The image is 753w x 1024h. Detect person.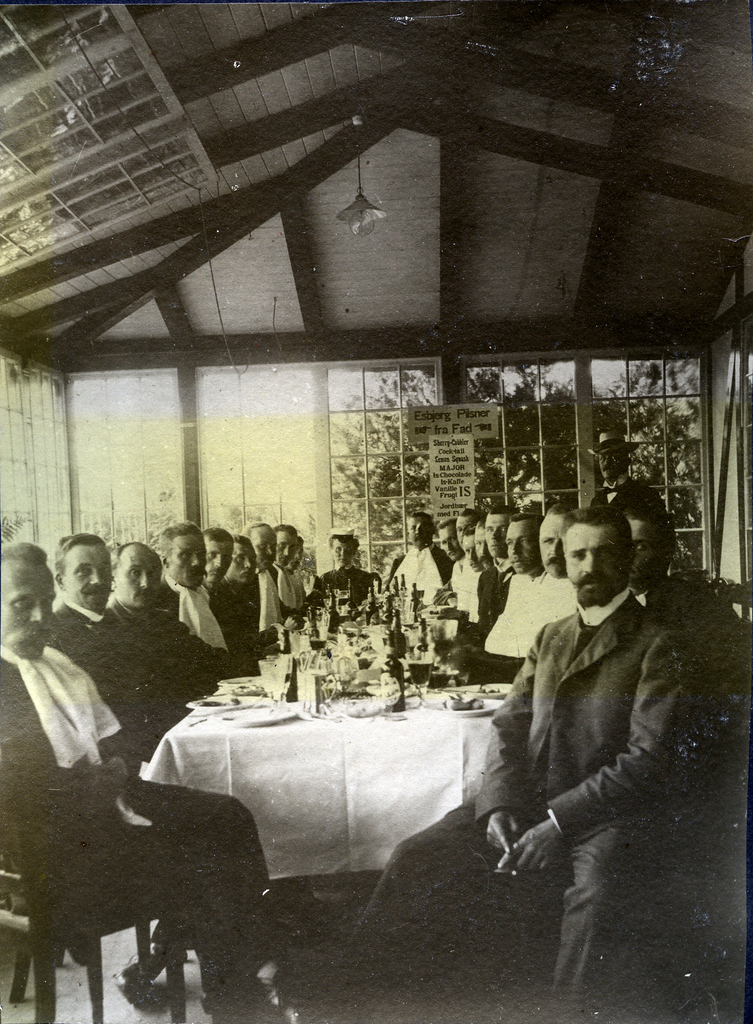
Detection: box(274, 493, 730, 1005).
